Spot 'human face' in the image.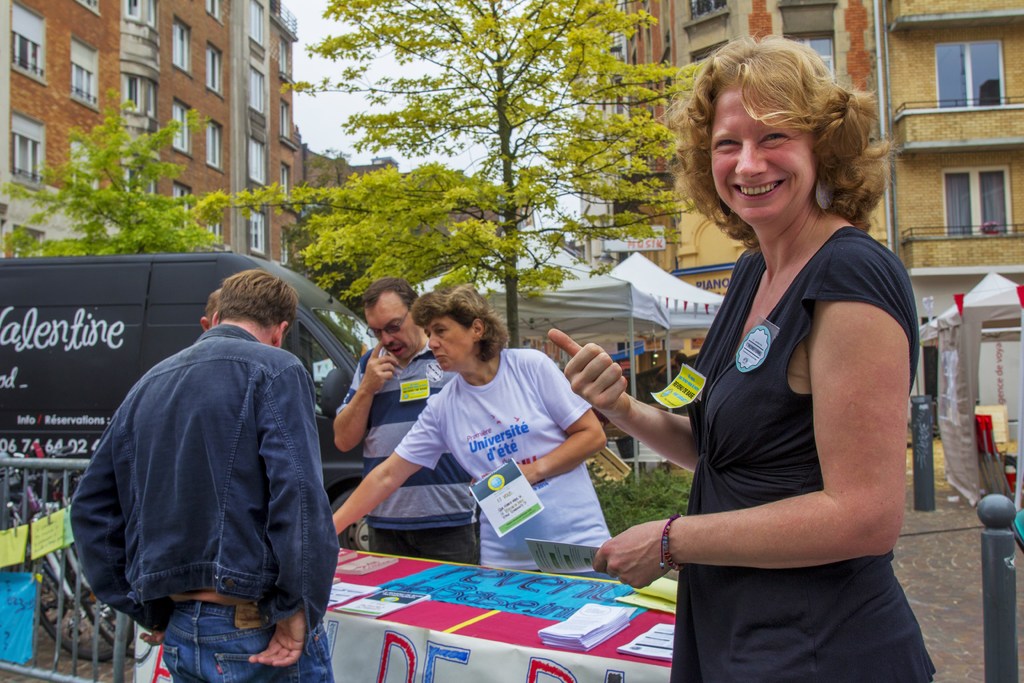
'human face' found at [x1=714, y1=88, x2=816, y2=220].
